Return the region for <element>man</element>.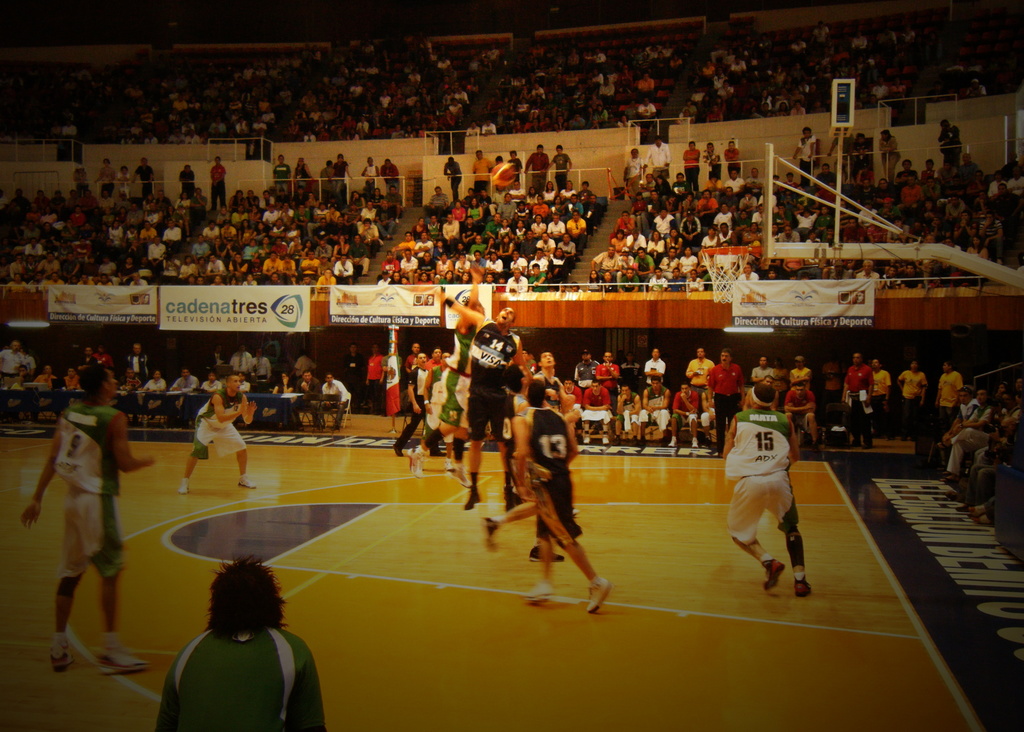
BBox(463, 215, 477, 239).
